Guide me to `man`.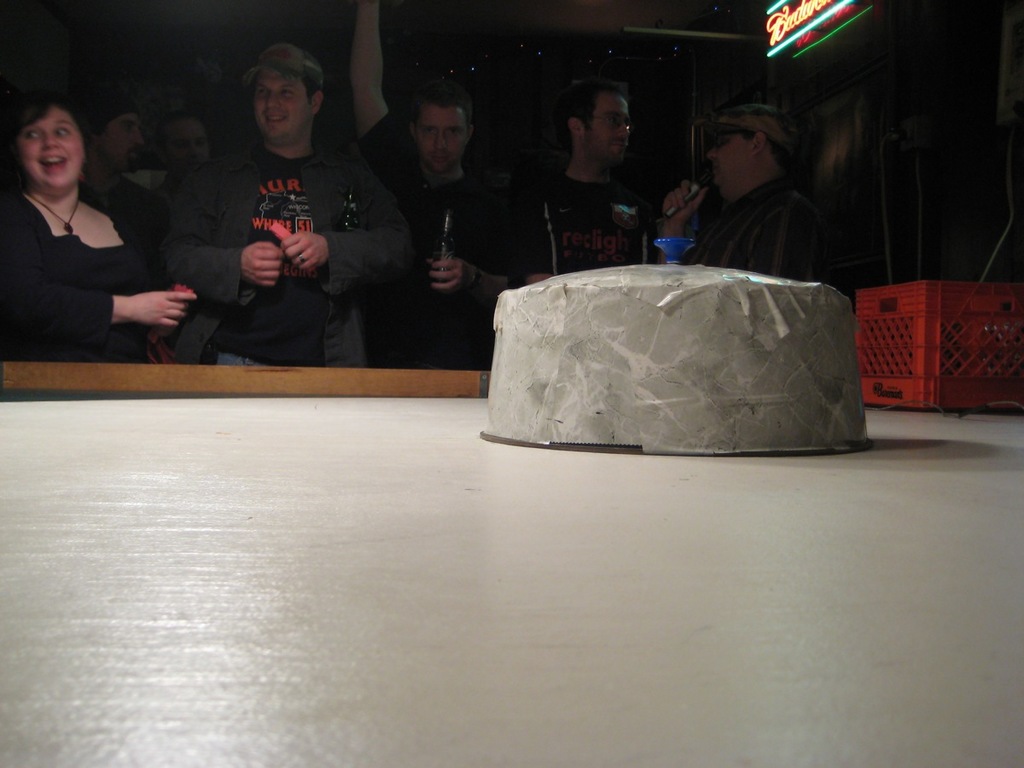
Guidance: bbox=(350, 0, 522, 375).
